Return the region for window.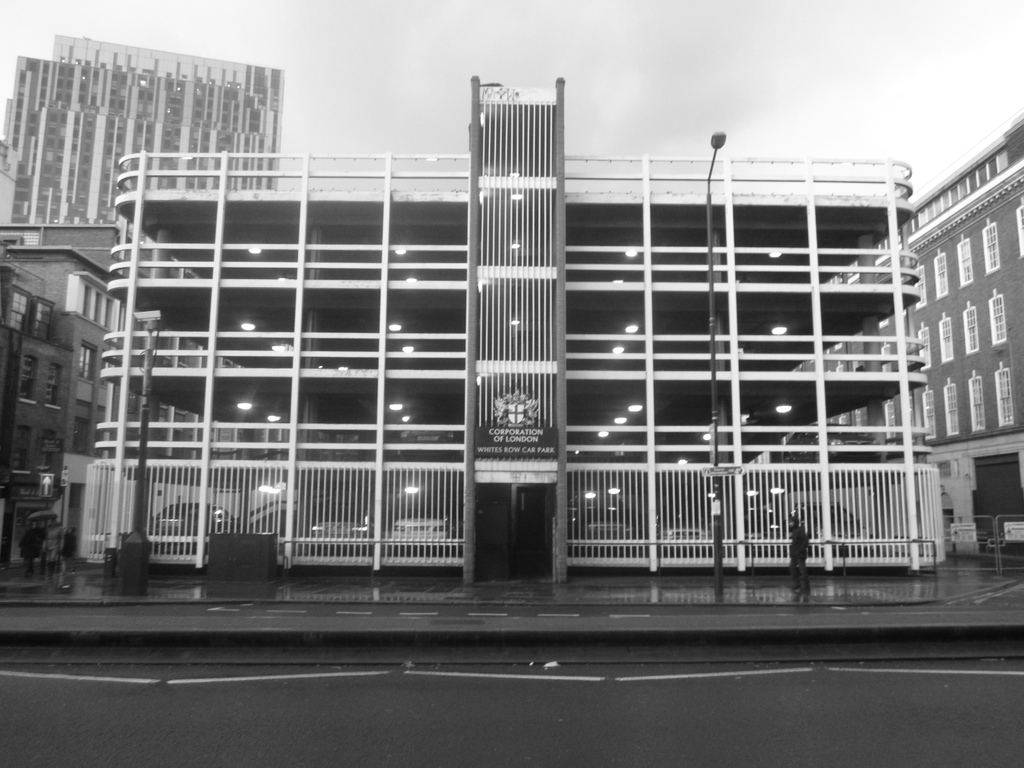
box(982, 221, 999, 274).
